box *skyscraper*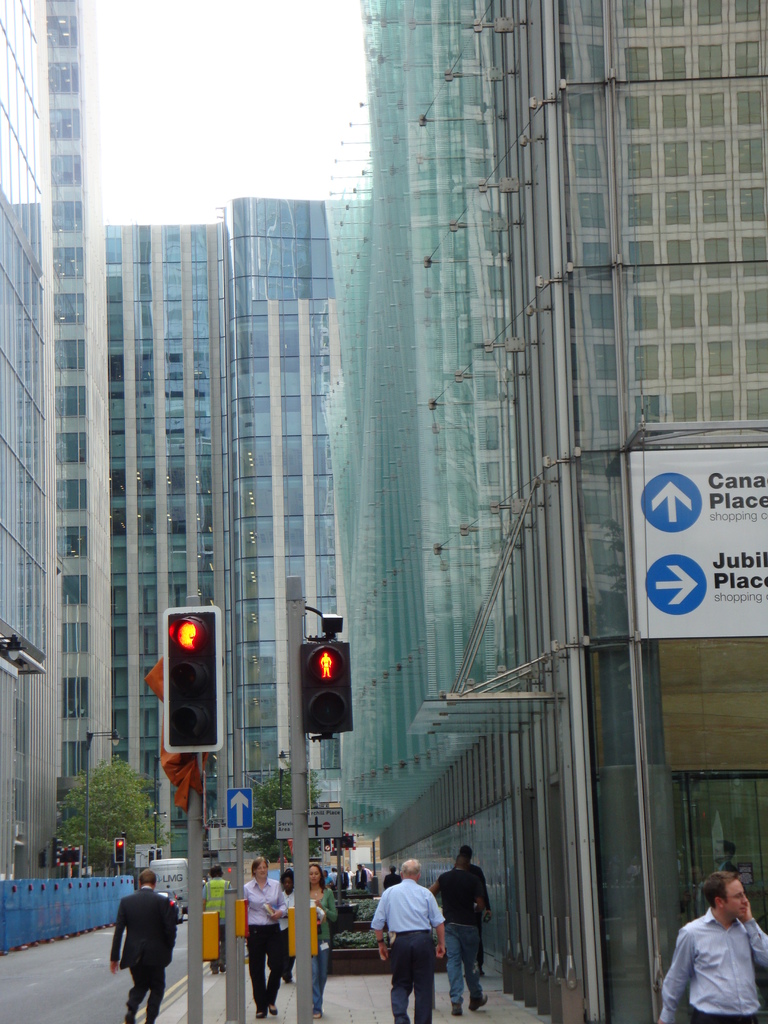
detection(376, 0, 767, 1023)
